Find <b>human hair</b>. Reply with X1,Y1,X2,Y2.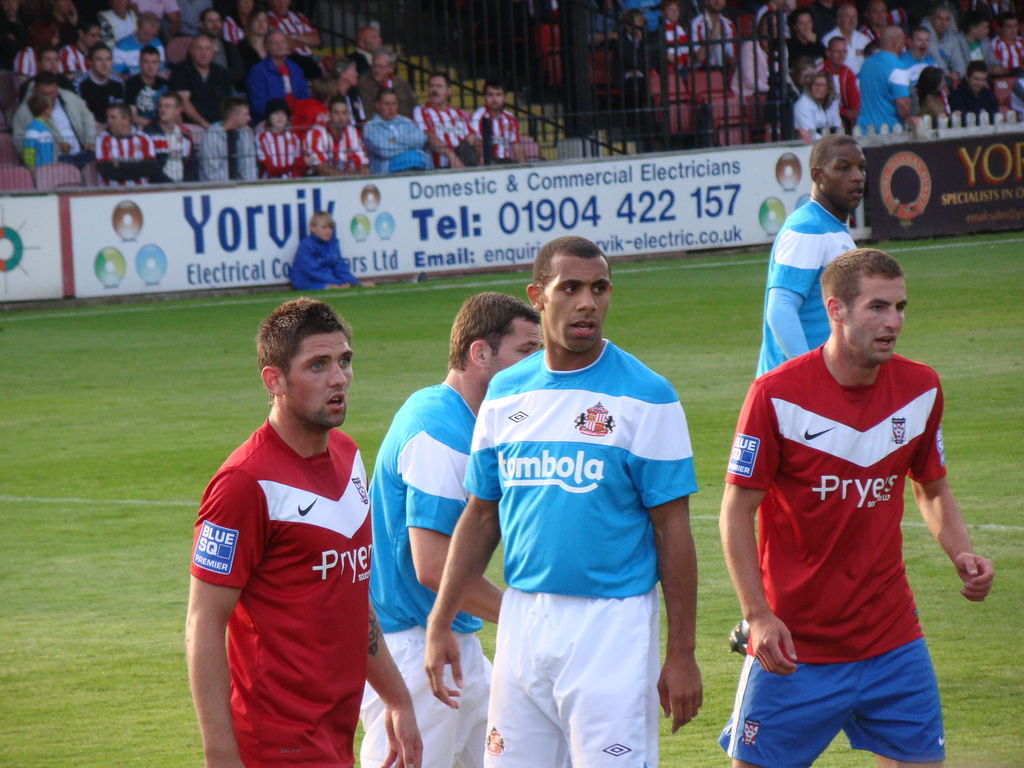
26,93,49,114.
